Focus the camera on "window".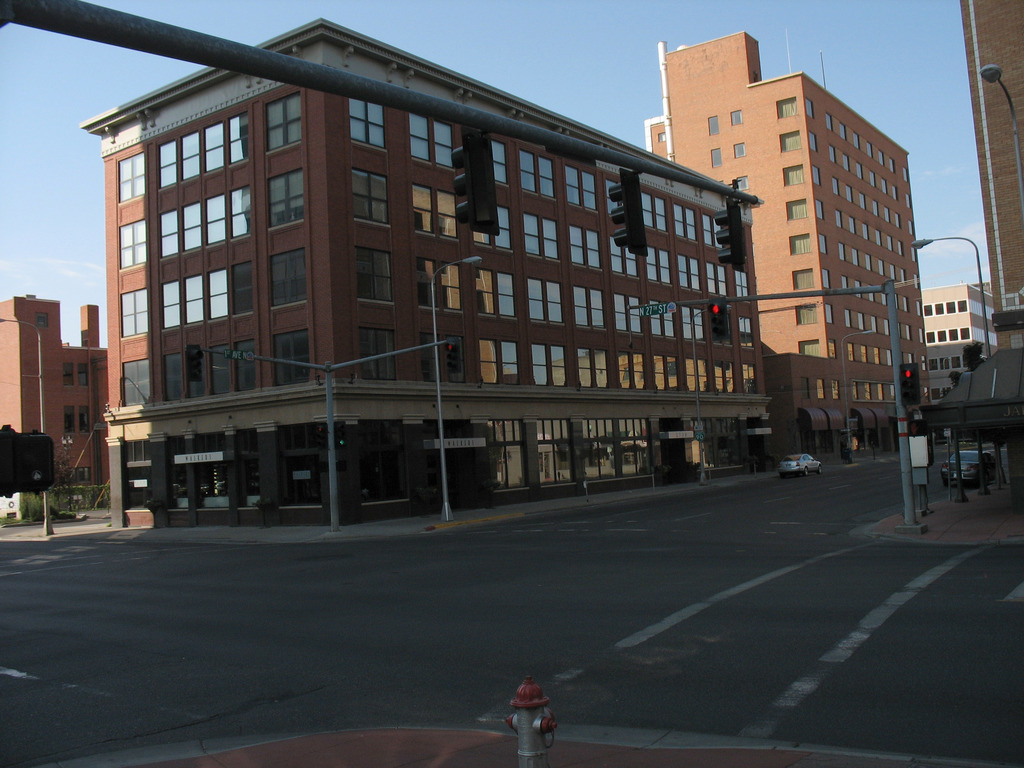
Focus region: crop(856, 282, 858, 296).
